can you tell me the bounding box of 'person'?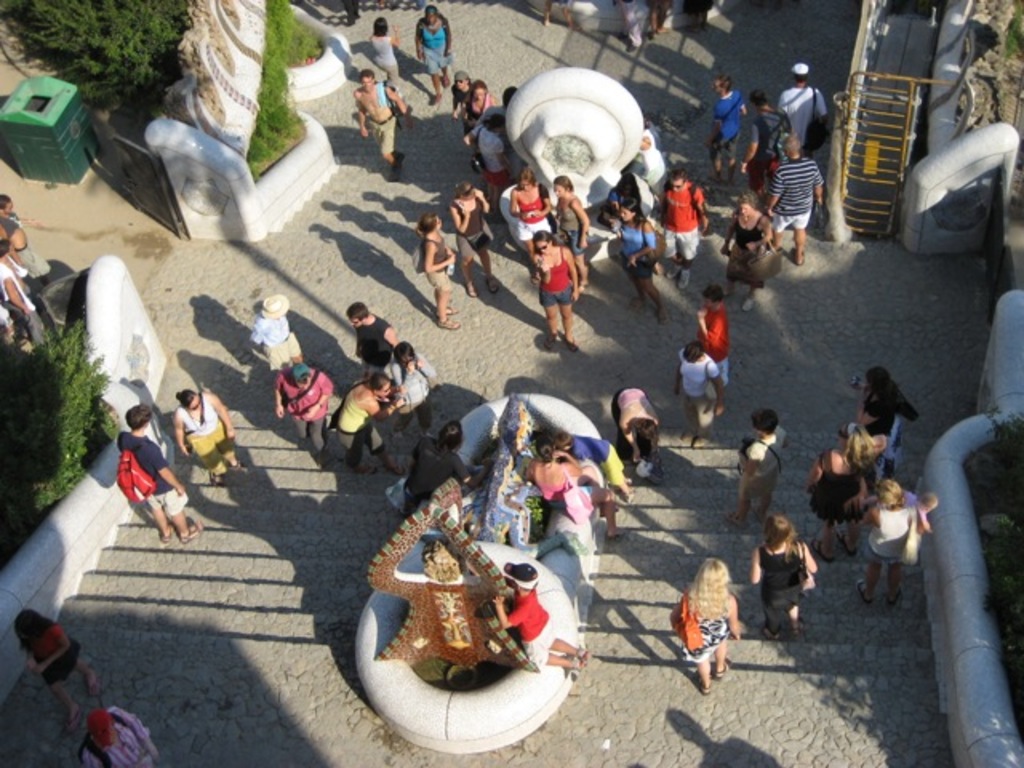
pyautogui.locateOnScreen(350, 69, 414, 176).
